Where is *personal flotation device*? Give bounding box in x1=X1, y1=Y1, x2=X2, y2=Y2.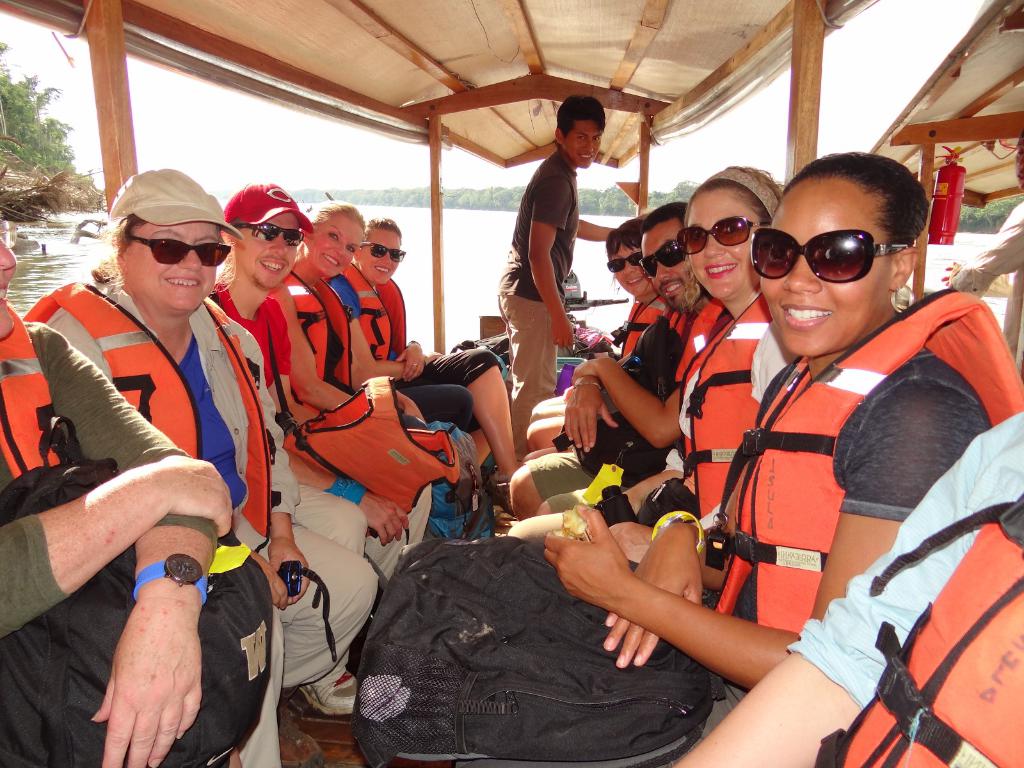
x1=25, y1=271, x2=276, y2=543.
